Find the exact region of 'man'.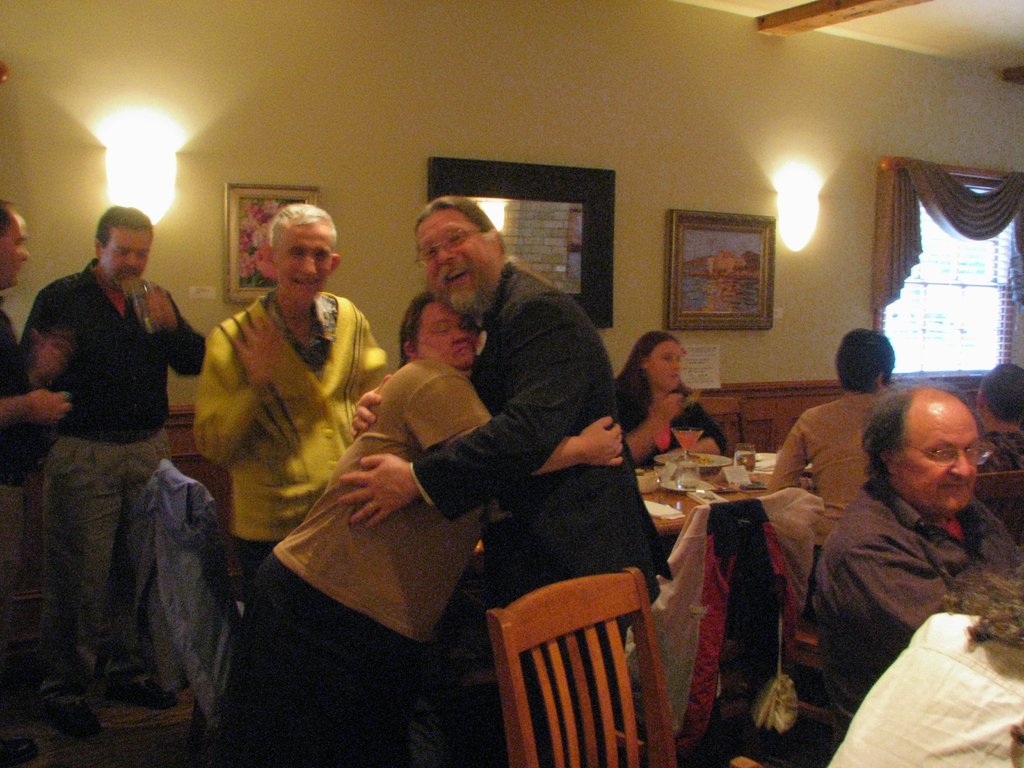
Exact region: x1=7 y1=202 x2=215 y2=743.
